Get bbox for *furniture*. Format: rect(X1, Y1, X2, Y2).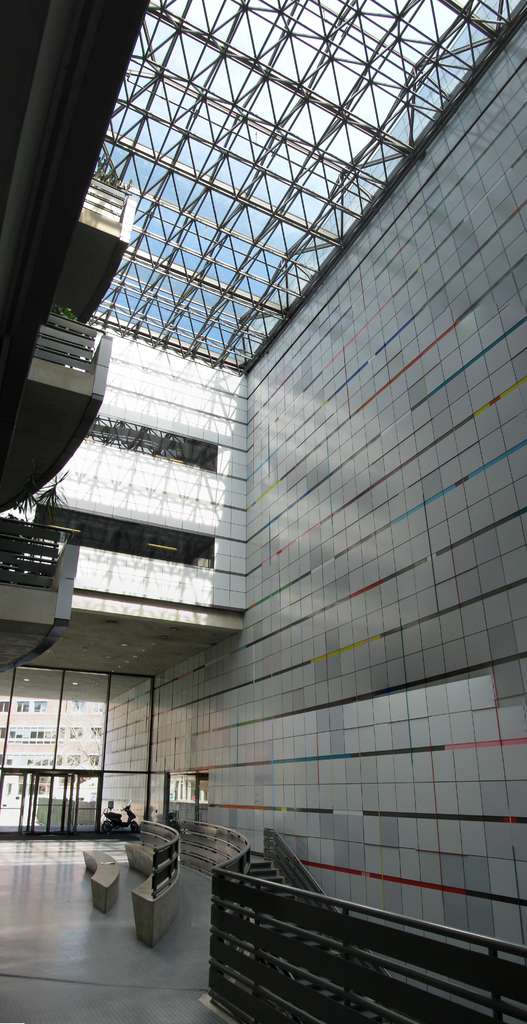
rect(124, 817, 178, 945).
